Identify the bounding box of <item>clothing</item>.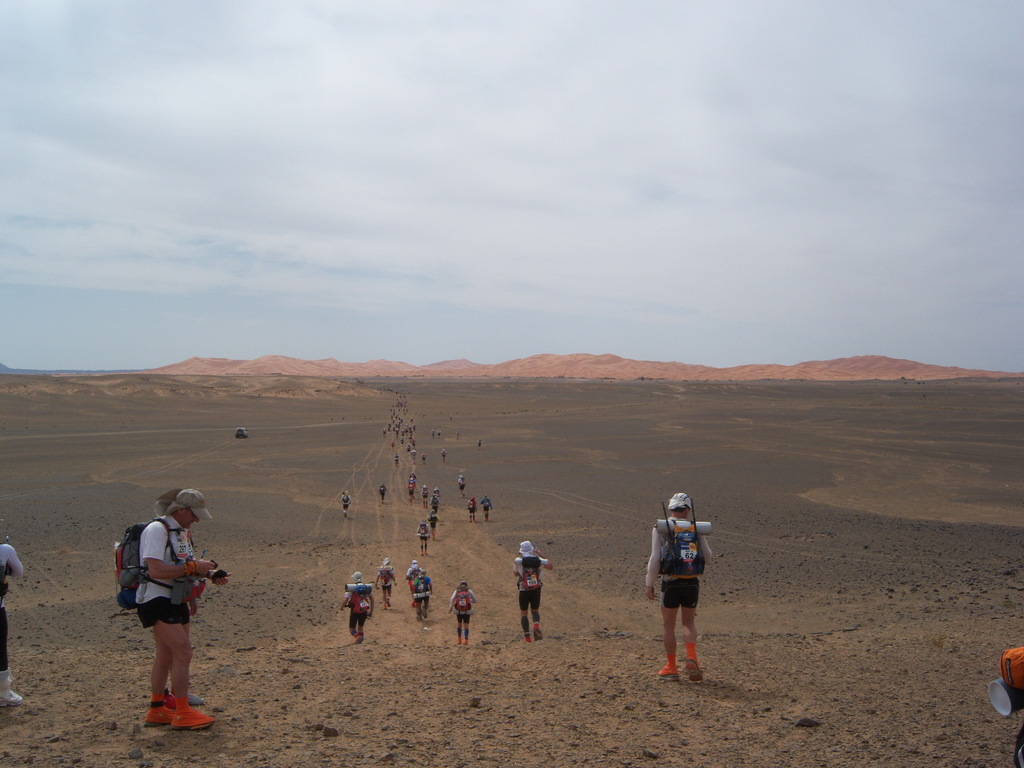
pyautogui.locateOnScreen(481, 499, 490, 510).
